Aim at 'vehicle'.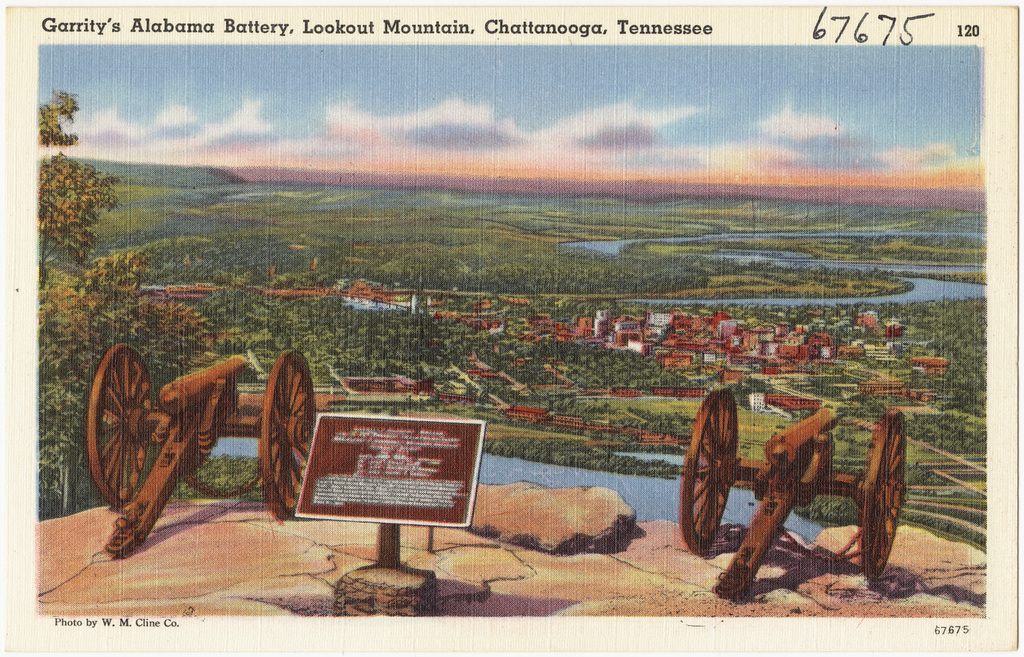
Aimed at [left=81, top=340, right=321, bottom=561].
